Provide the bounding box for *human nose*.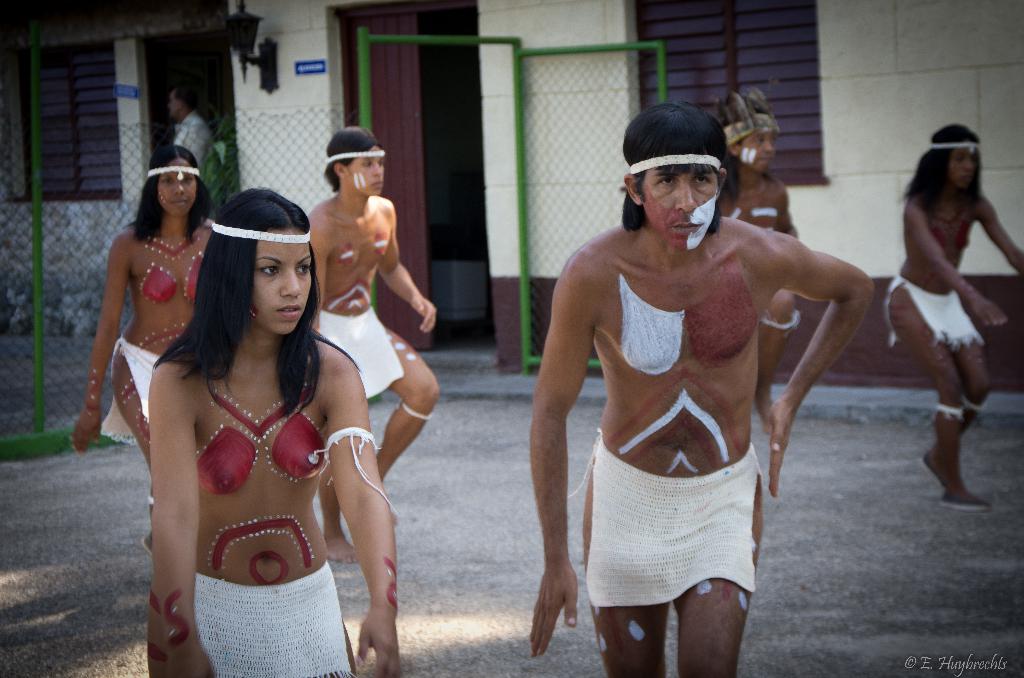
<bbox>369, 165, 384, 181</bbox>.
